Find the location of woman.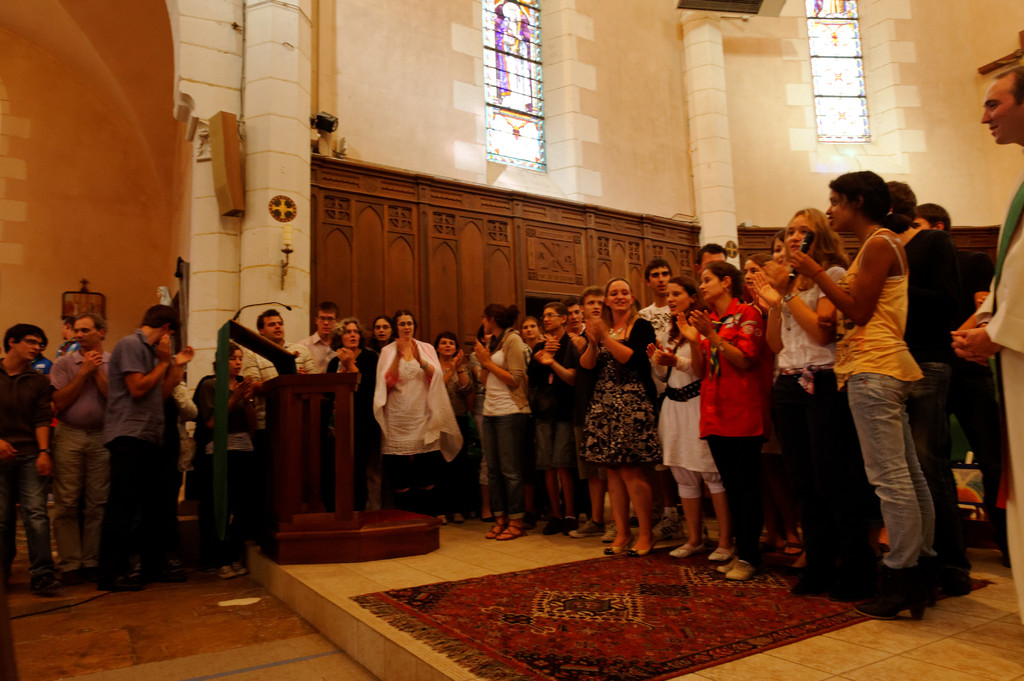
Location: x1=795 y1=191 x2=974 y2=608.
